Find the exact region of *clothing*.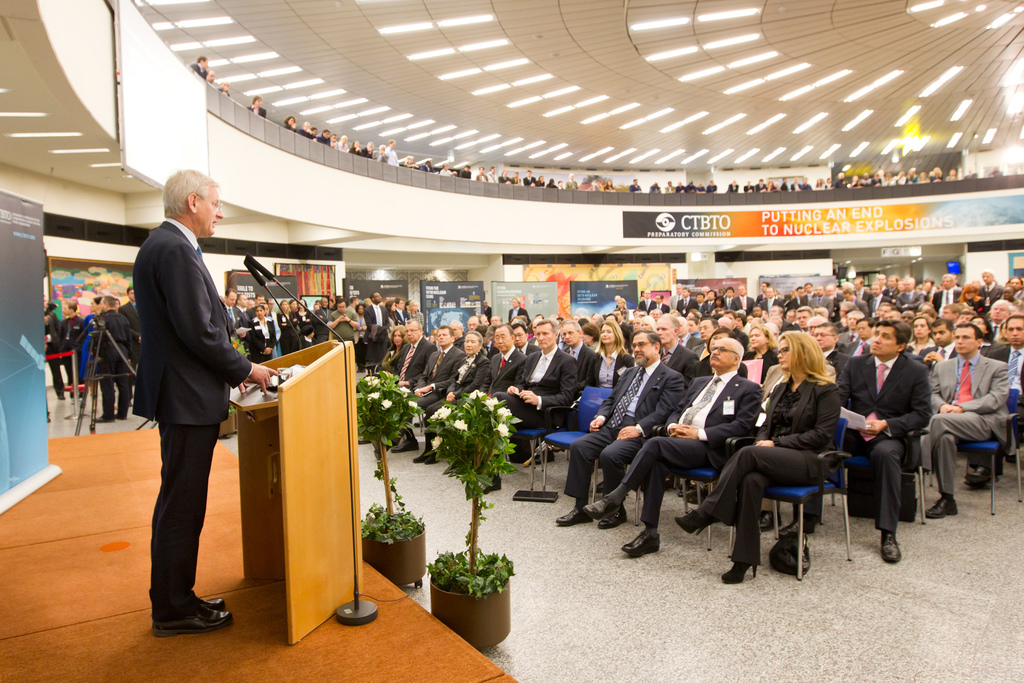
Exact region: [x1=188, y1=60, x2=211, y2=80].
